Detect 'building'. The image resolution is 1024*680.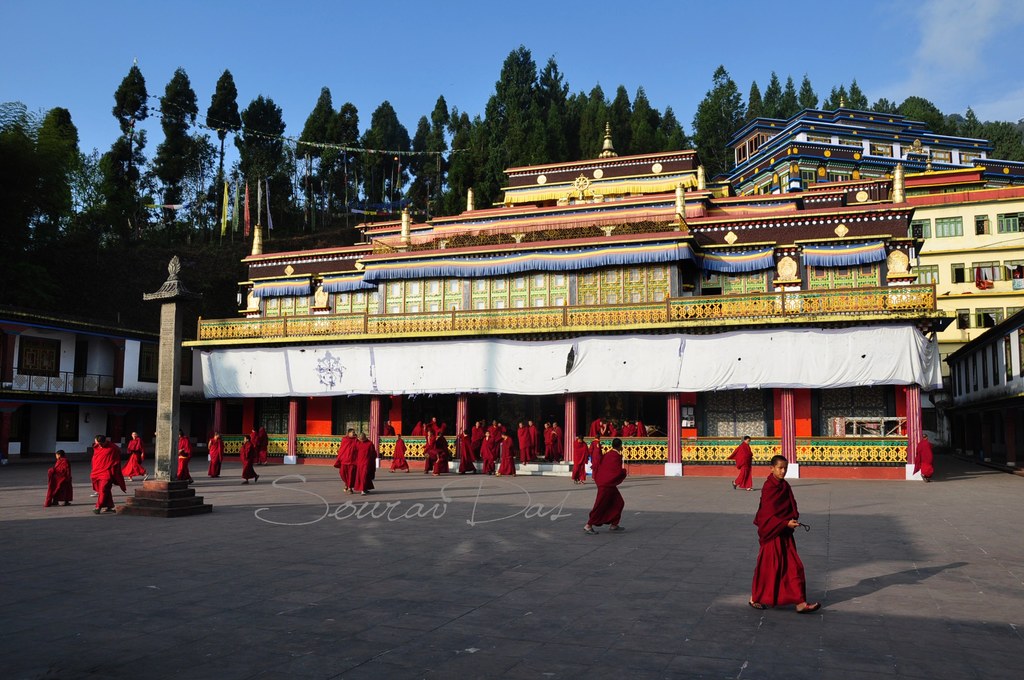
rect(0, 304, 208, 487).
